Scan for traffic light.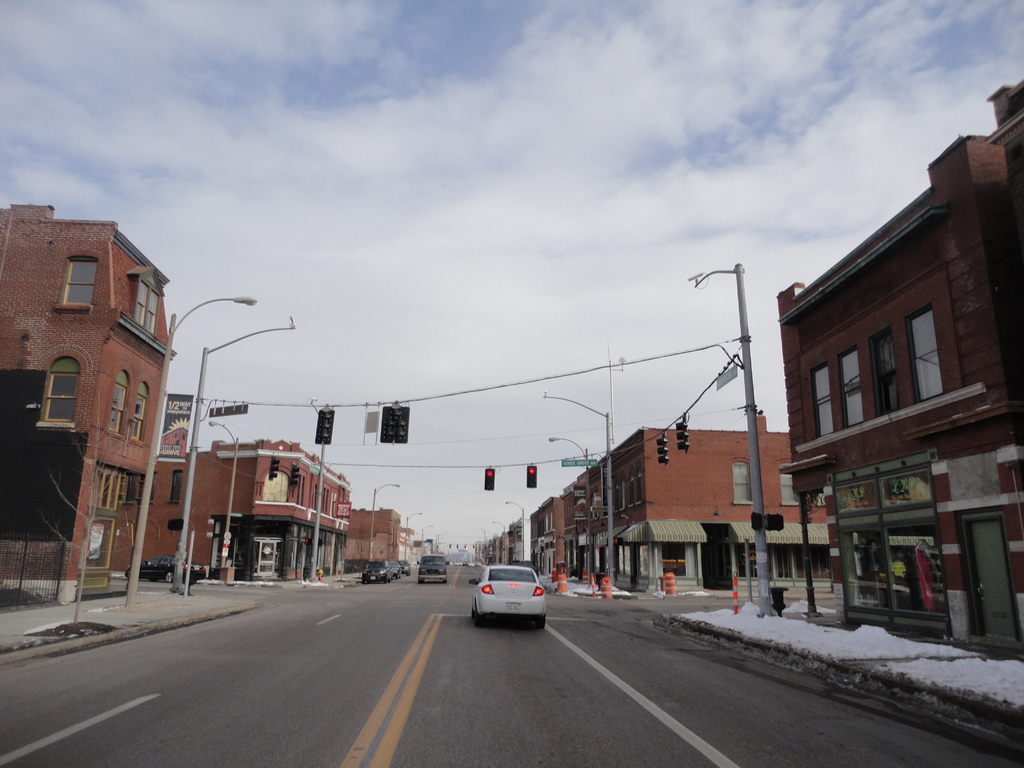
Scan result: {"x1": 305, "y1": 536, "x2": 314, "y2": 548}.
